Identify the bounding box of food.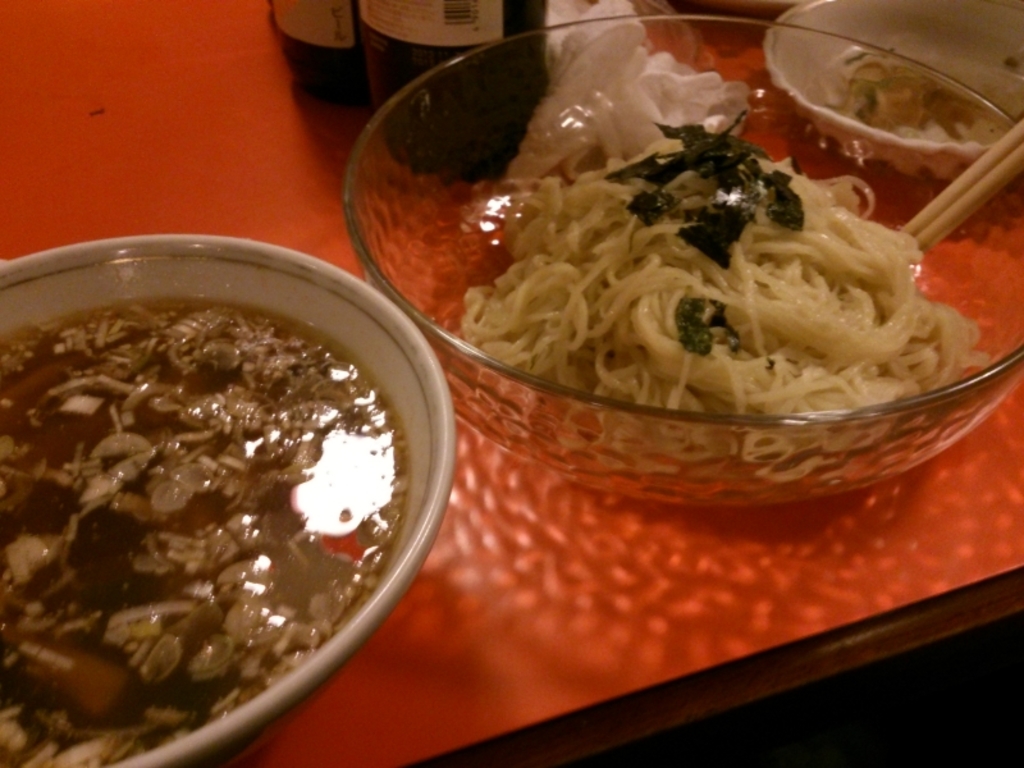
bbox=[0, 297, 412, 767].
